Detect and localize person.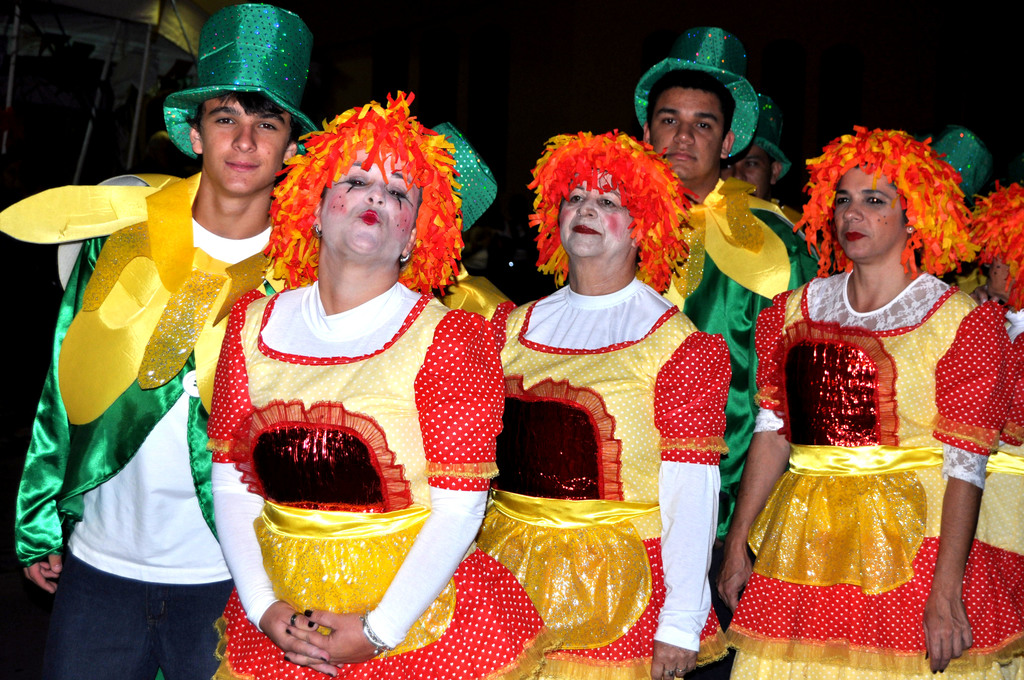
Localized at bbox=(723, 101, 814, 235).
